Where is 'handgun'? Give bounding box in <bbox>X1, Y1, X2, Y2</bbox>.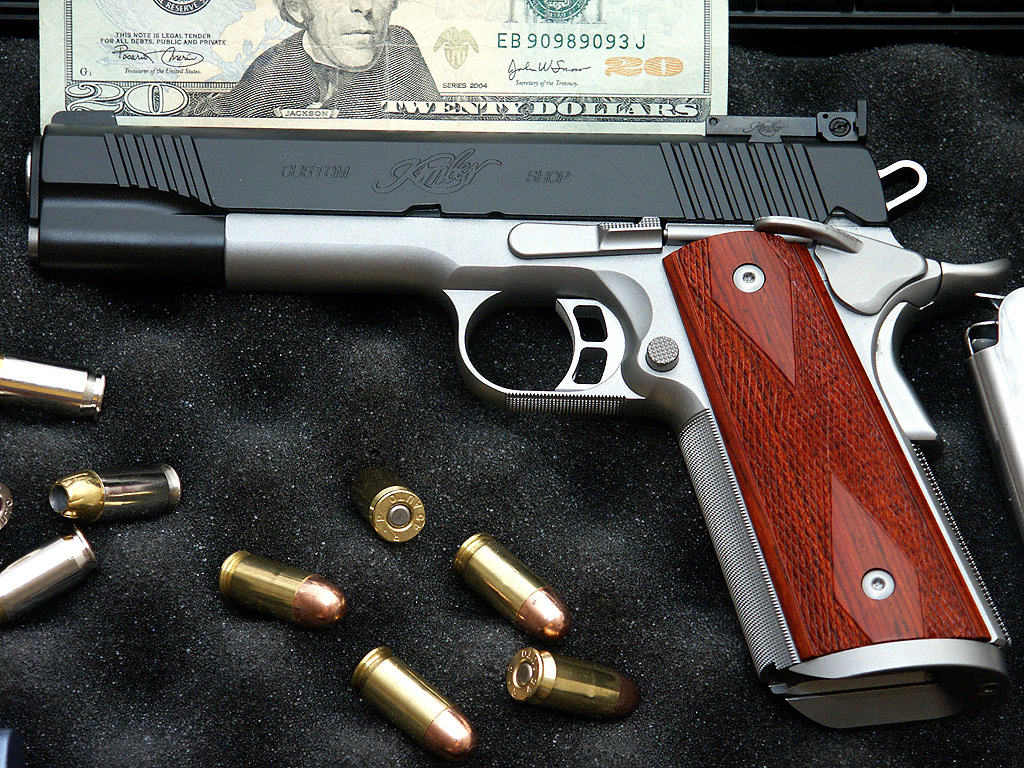
<bbox>24, 97, 1006, 731</bbox>.
